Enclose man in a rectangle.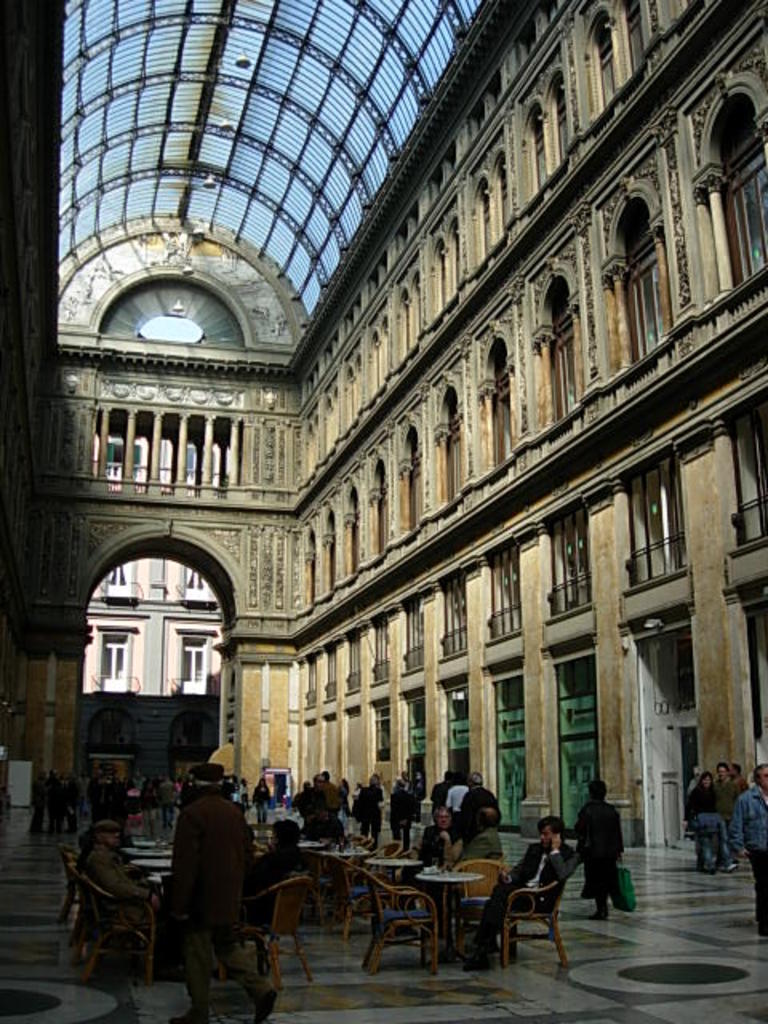
<bbox>88, 822, 171, 976</bbox>.
